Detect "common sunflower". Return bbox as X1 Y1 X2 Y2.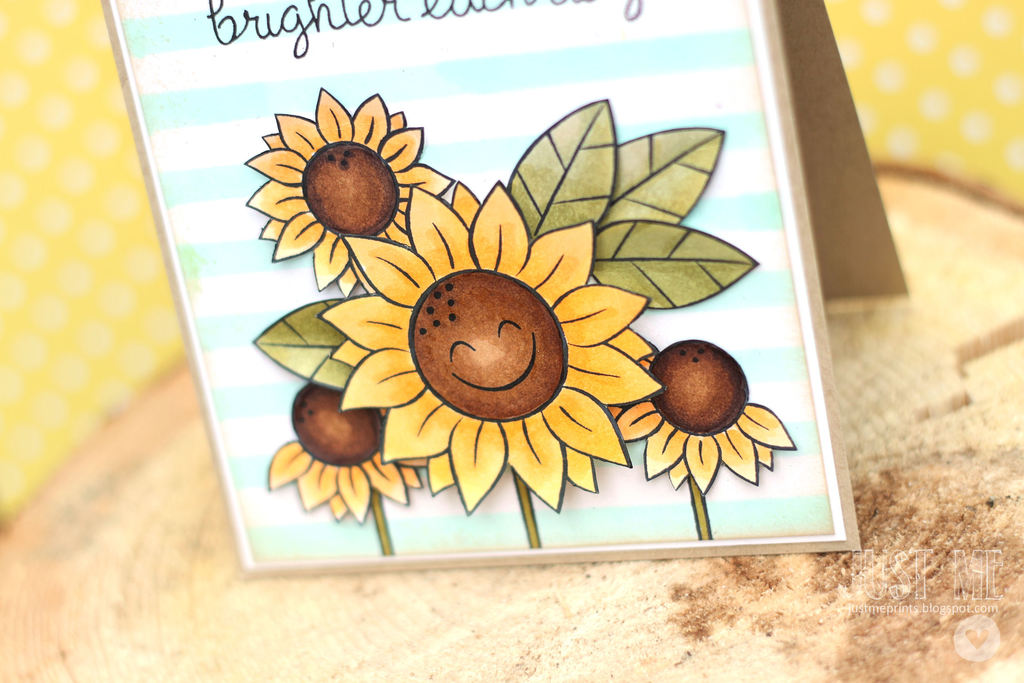
252 96 460 300.
